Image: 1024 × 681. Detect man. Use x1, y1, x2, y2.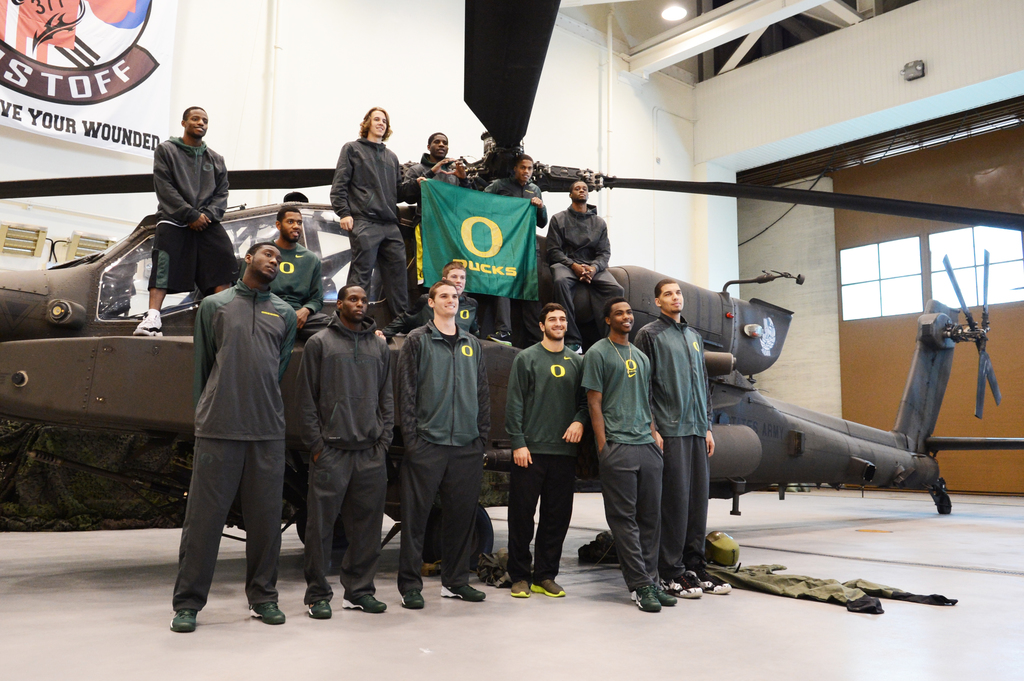
199, 236, 292, 638.
